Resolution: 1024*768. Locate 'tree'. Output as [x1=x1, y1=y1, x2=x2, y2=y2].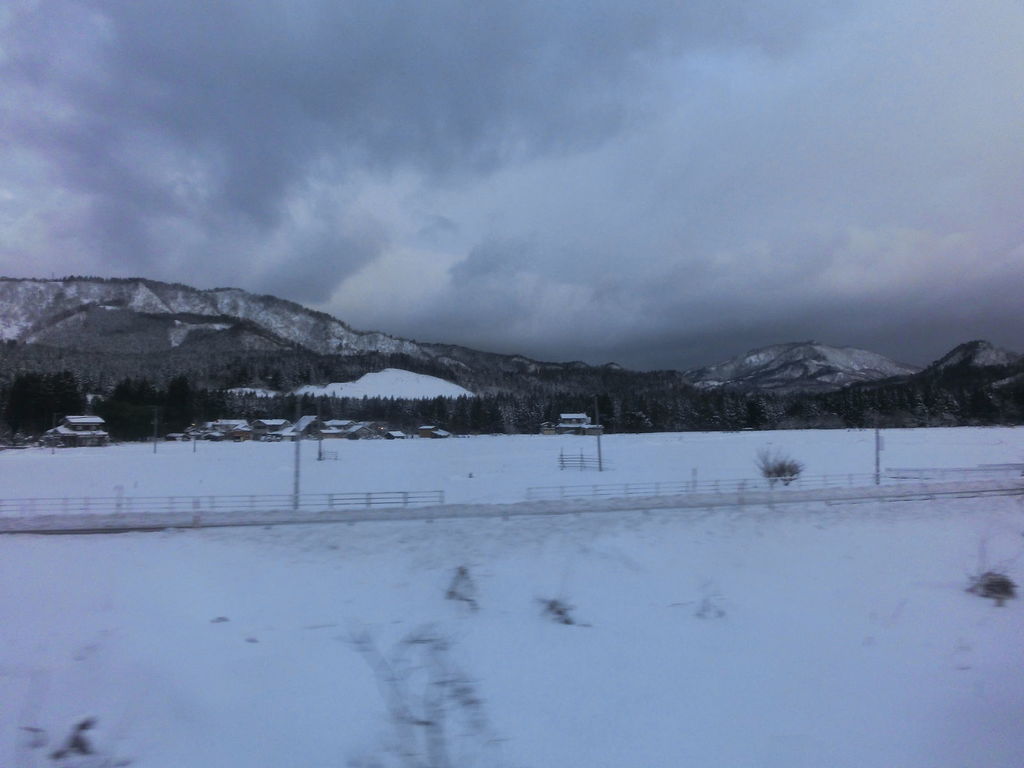
[x1=97, y1=367, x2=196, y2=442].
